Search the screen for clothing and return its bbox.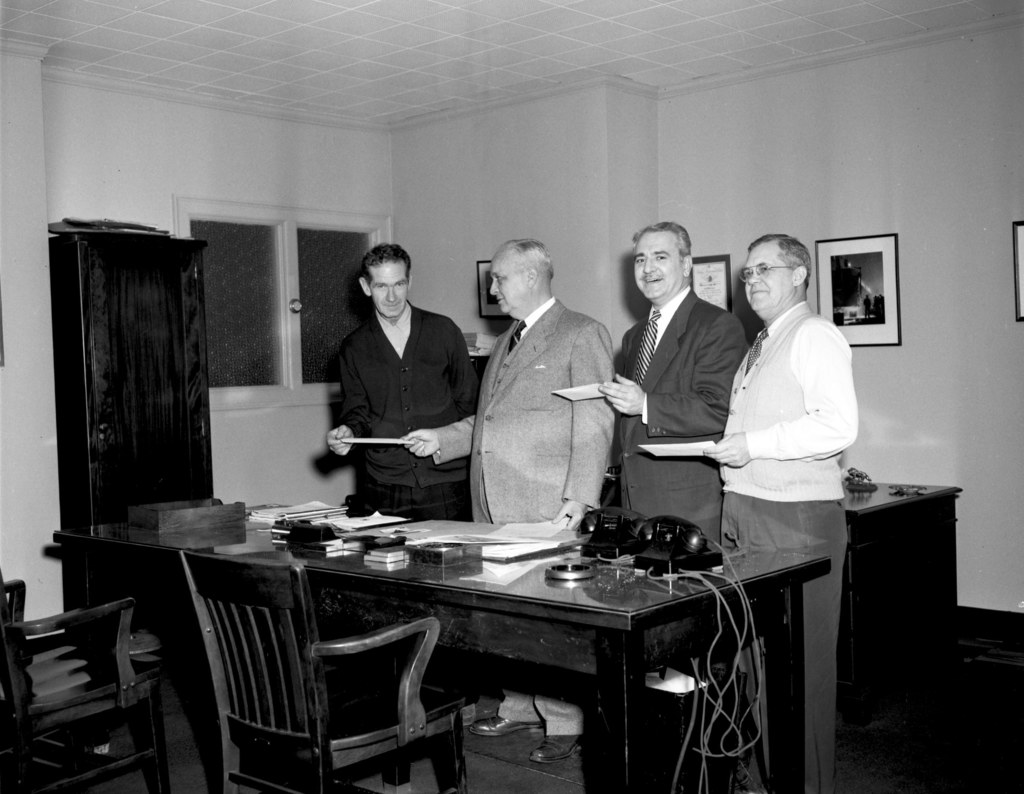
Found: rect(436, 296, 624, 525).
